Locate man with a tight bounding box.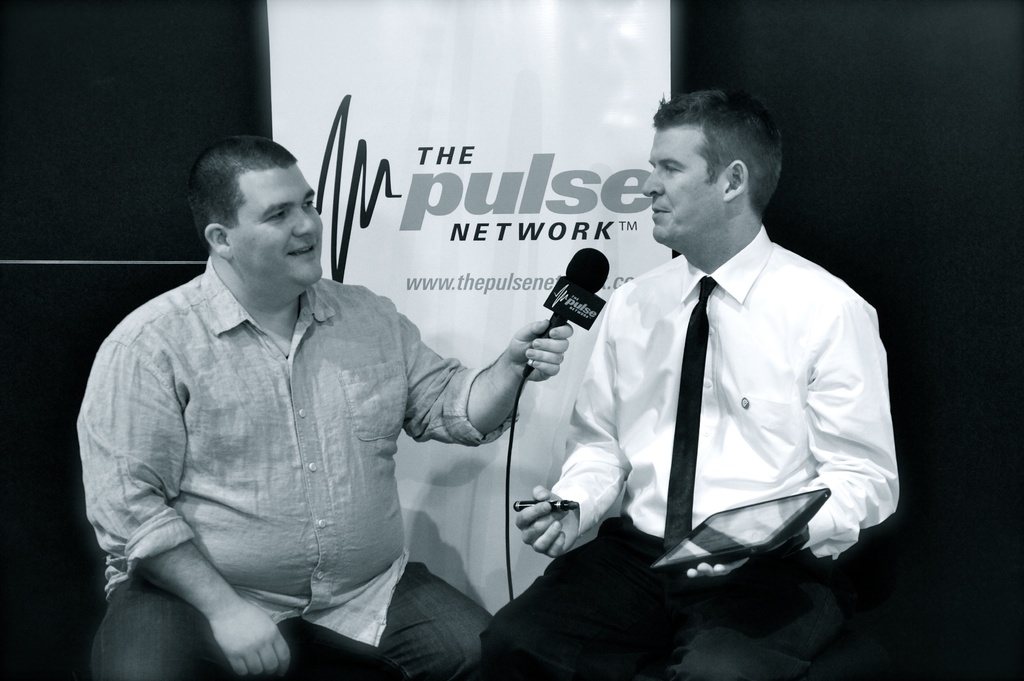
x1=518, y1=95, x2=896, y2=648.
